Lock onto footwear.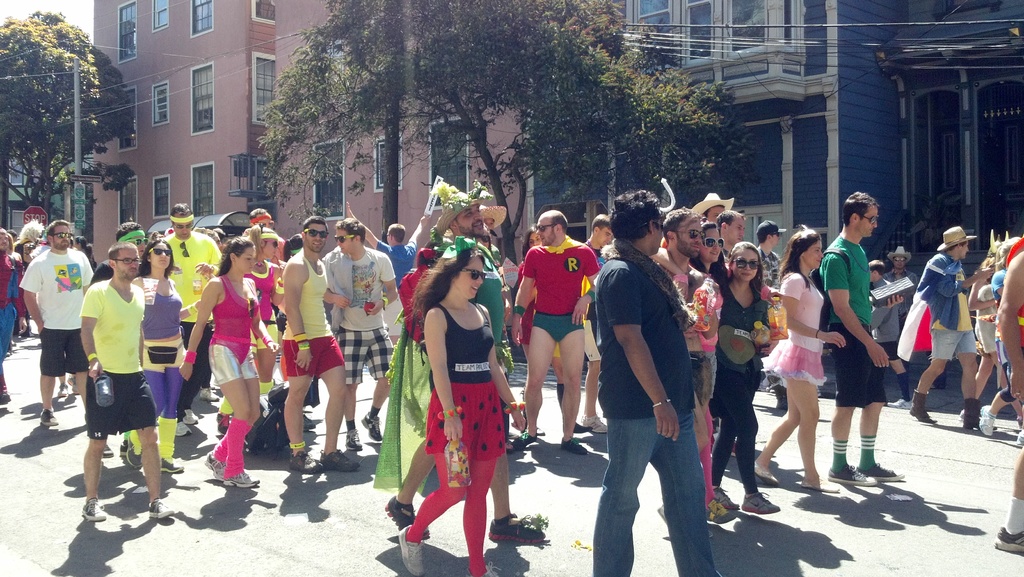
Locked: [995, 524, 1023, 552].
